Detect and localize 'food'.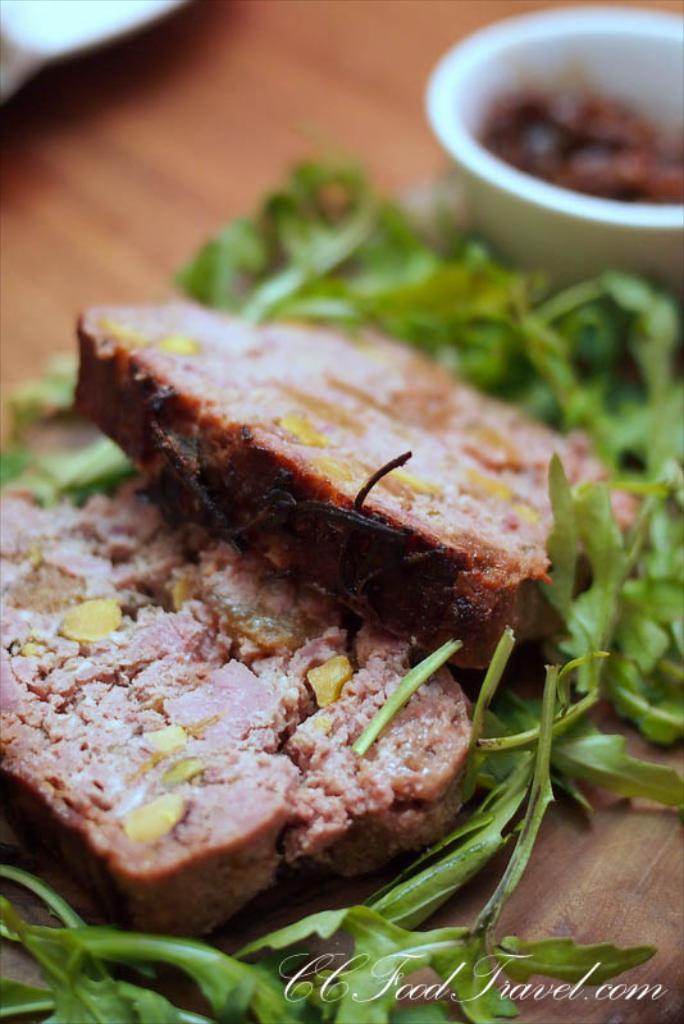
Localized at x1=56, y1=279, x2=514, y2=545.
